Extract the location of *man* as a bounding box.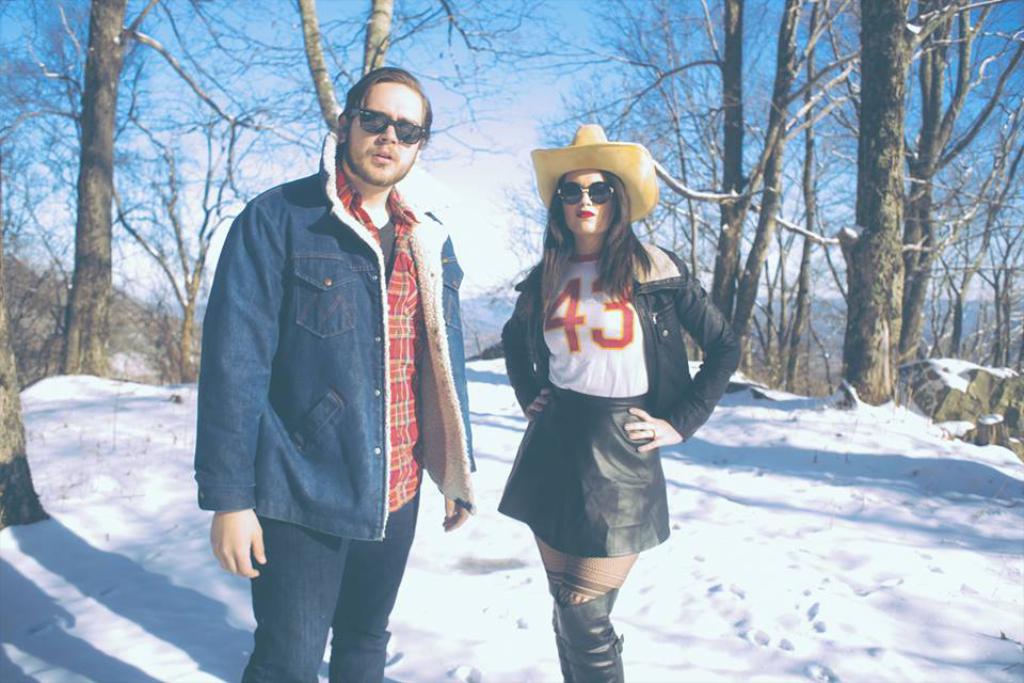
locate(190, 45, 479, 663).
